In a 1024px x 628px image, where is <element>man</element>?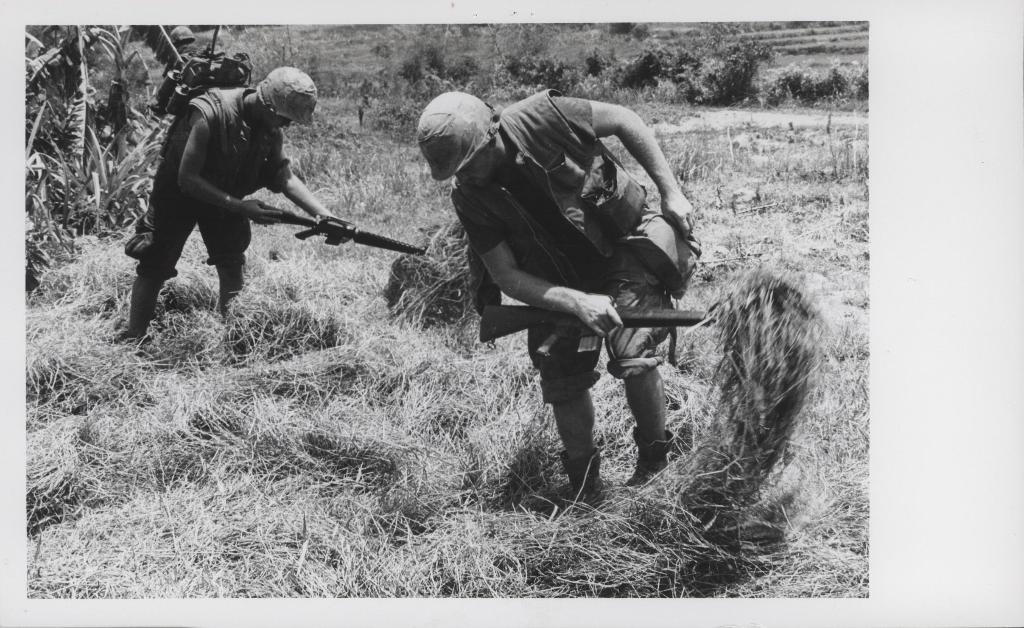
<region>461, 97, 714, 507</region>.
